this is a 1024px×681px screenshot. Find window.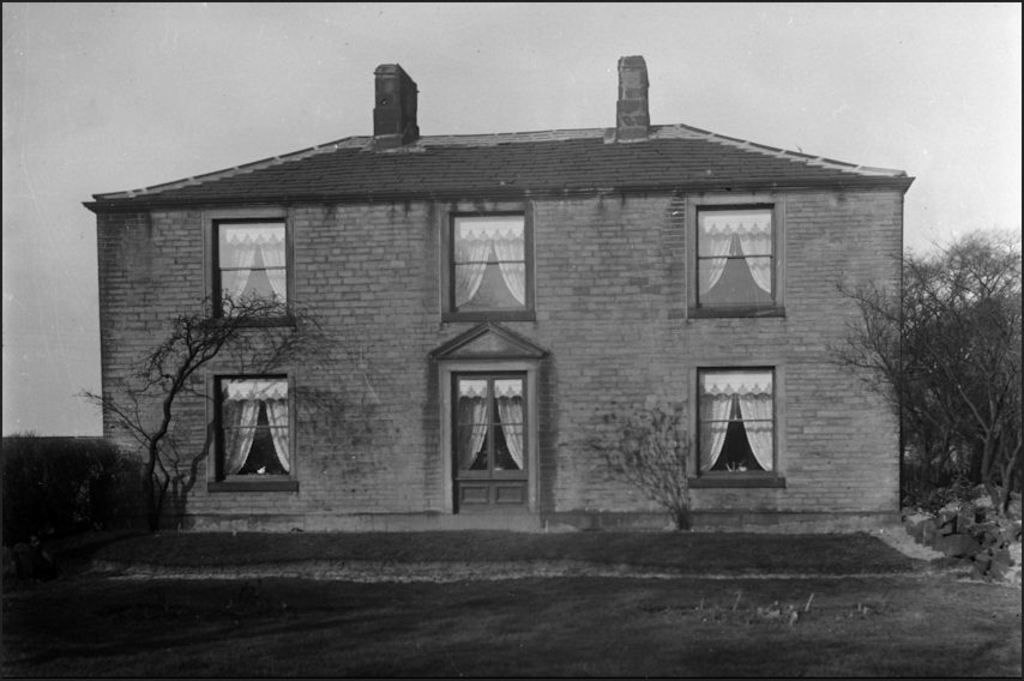
Bounding box: Rect(675, 195, 793, 319).
